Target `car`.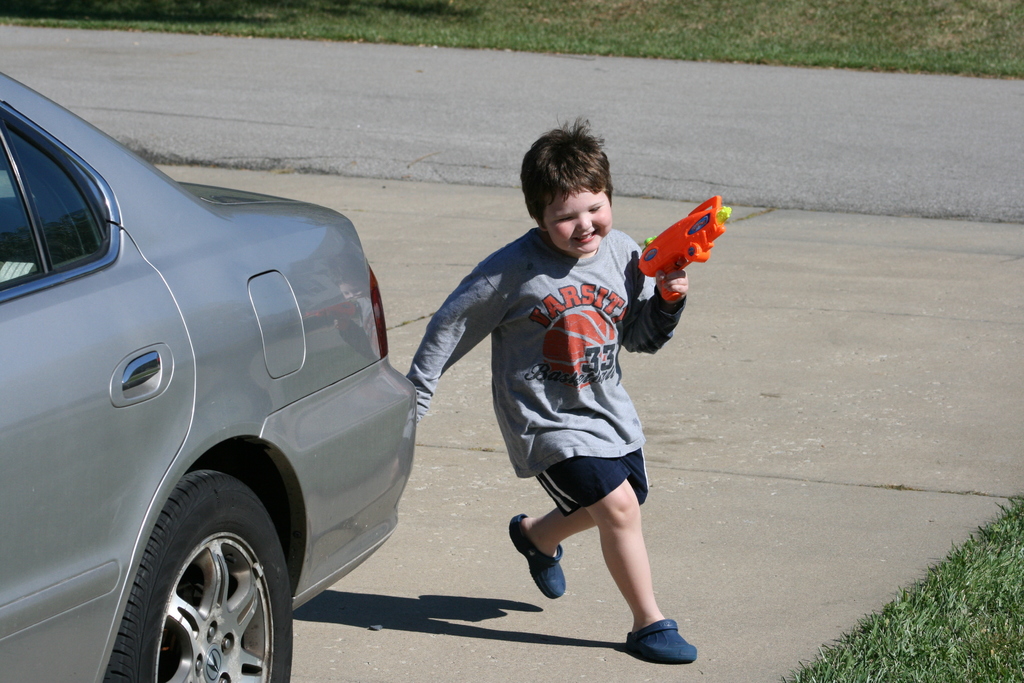
Target region: box(0, 72, 416, 682).
